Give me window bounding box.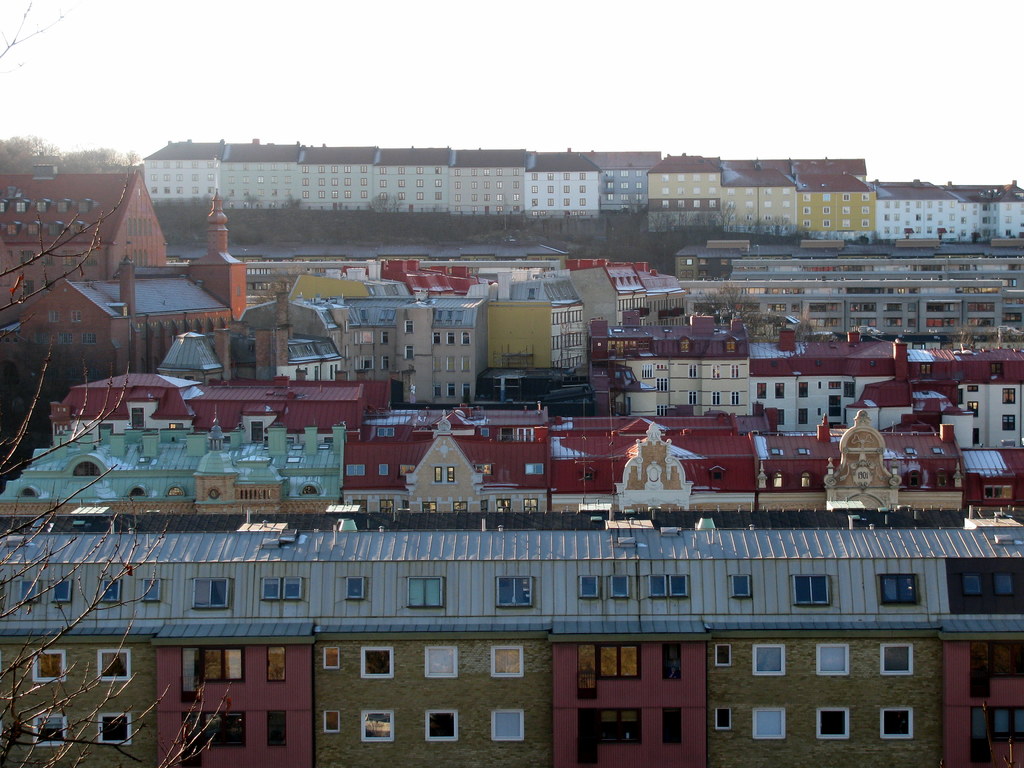
x1=398 y1=463 x2=418 y2=477.
